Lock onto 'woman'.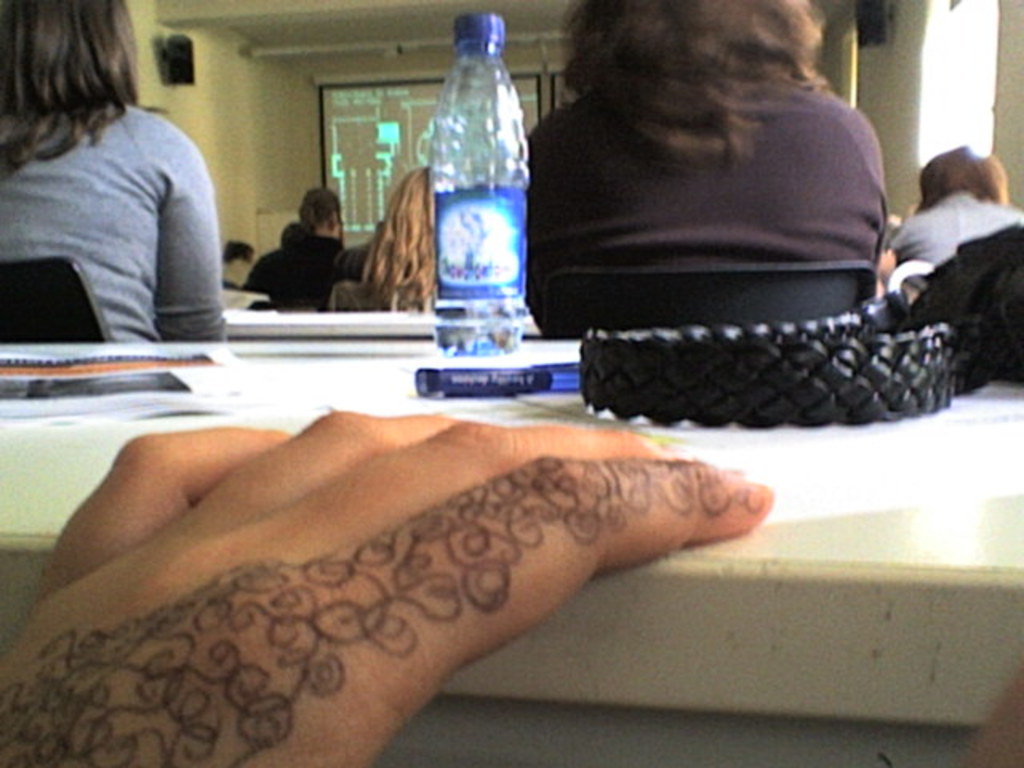
Locked: left=242, top=189, right=346, bottom=304.
